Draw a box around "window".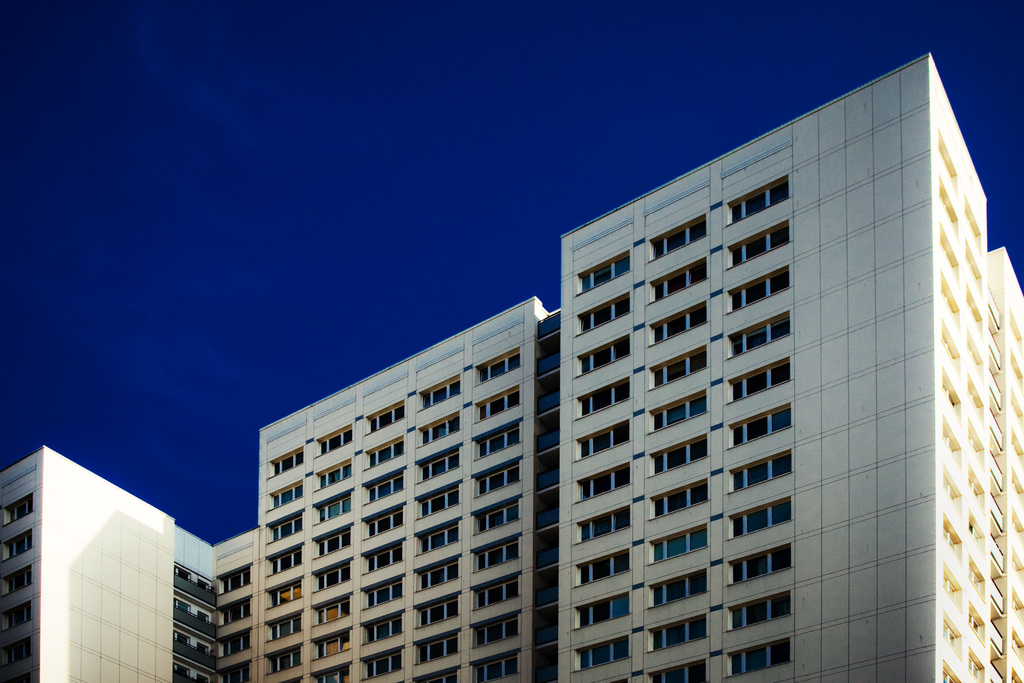
pyautogui.locateOnScreen(650, 219, 713, 272).
